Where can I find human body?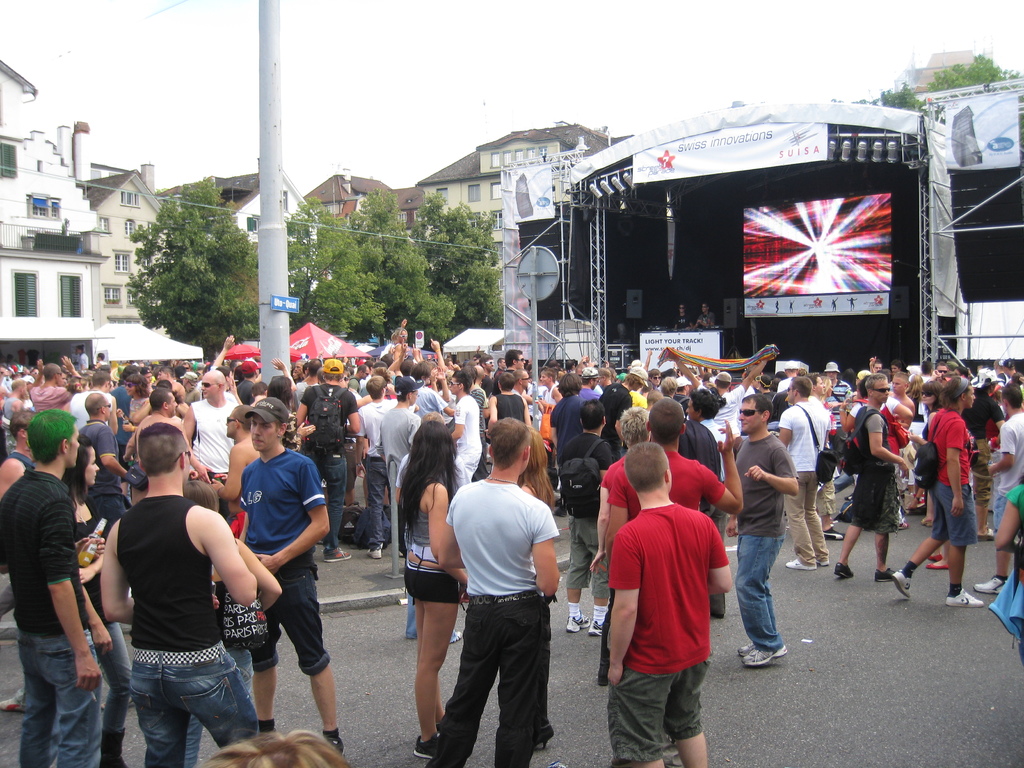
You can find it at x1=301 y1=385 x2=361 y2=558.
